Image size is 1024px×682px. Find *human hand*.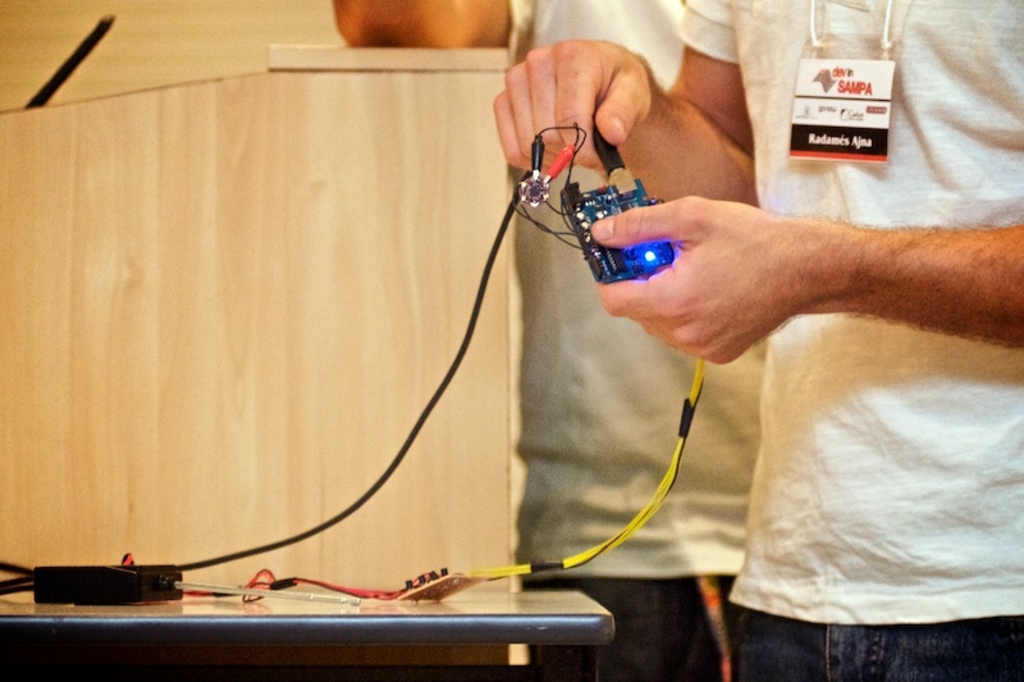
(x1=593, y1=192, x2=822, y2=367).
